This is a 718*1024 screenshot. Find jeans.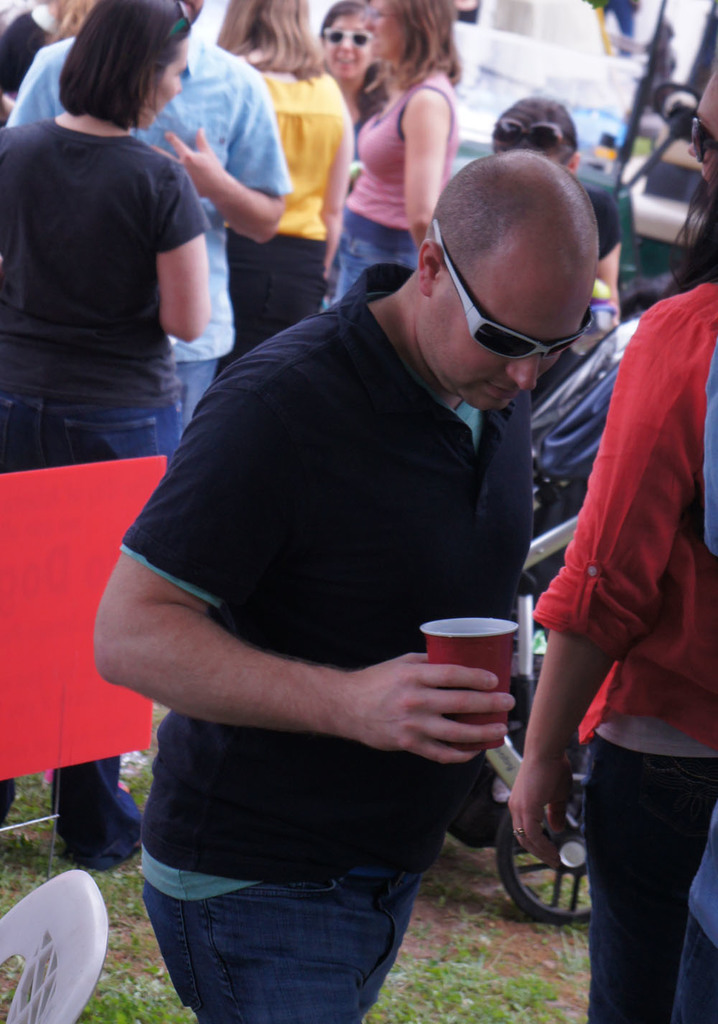
Bounding box: bbox(157, 844, 429, 1018).
